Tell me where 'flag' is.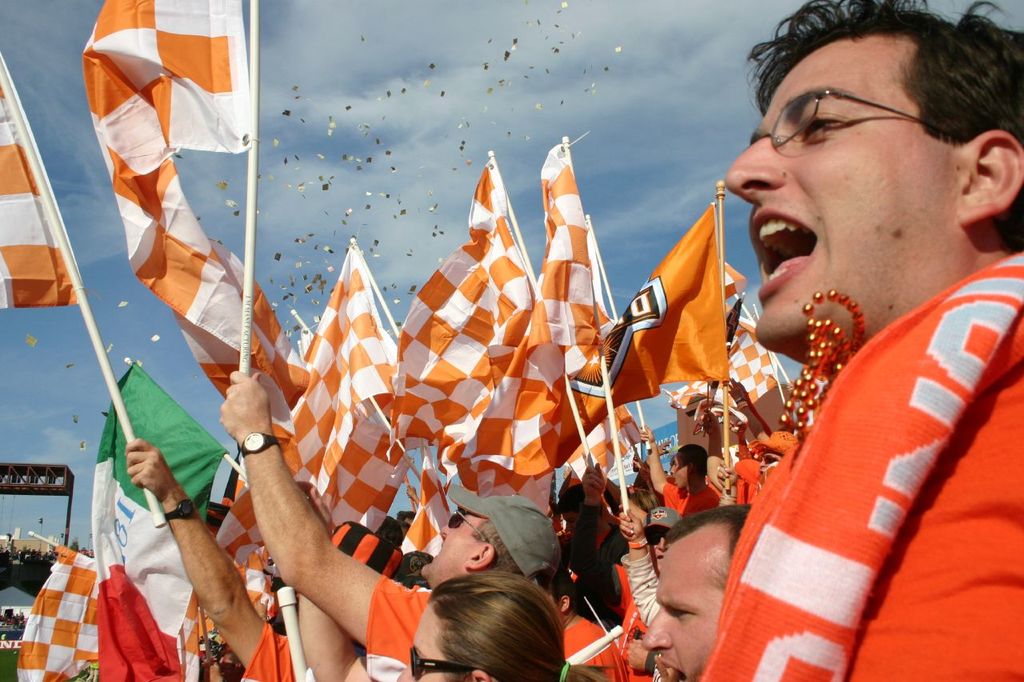
'flag' is at (390,447,449,557).
